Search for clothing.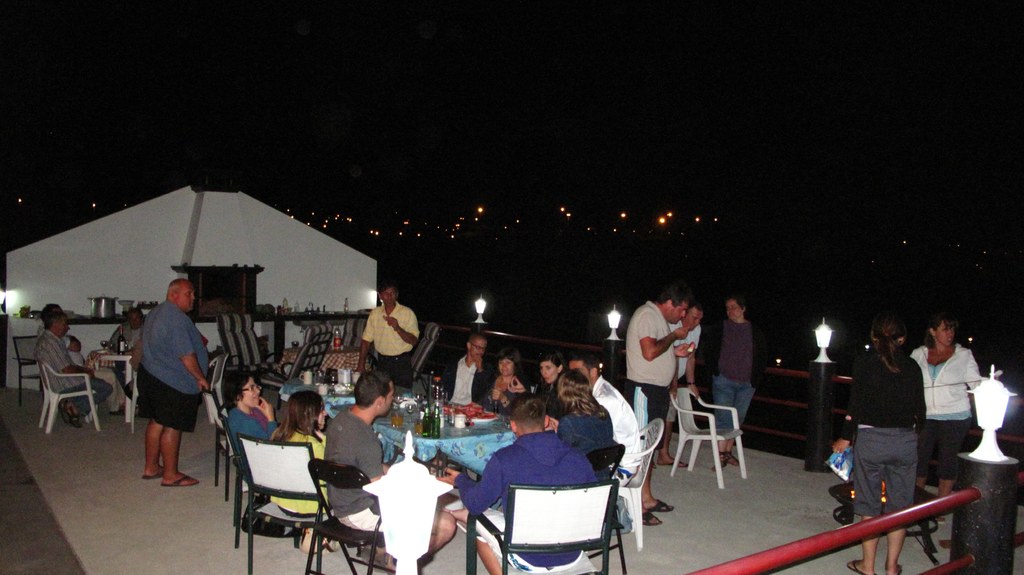
Found at <box>900,332,977,474</box>.
